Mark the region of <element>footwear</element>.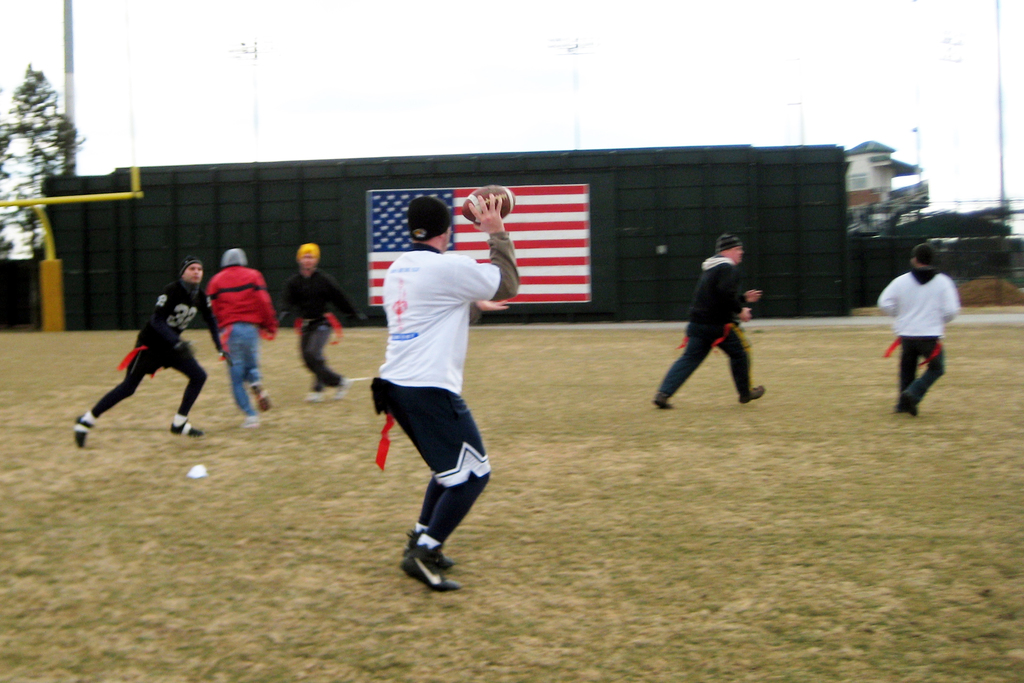
Region: 394 516 469 595.
